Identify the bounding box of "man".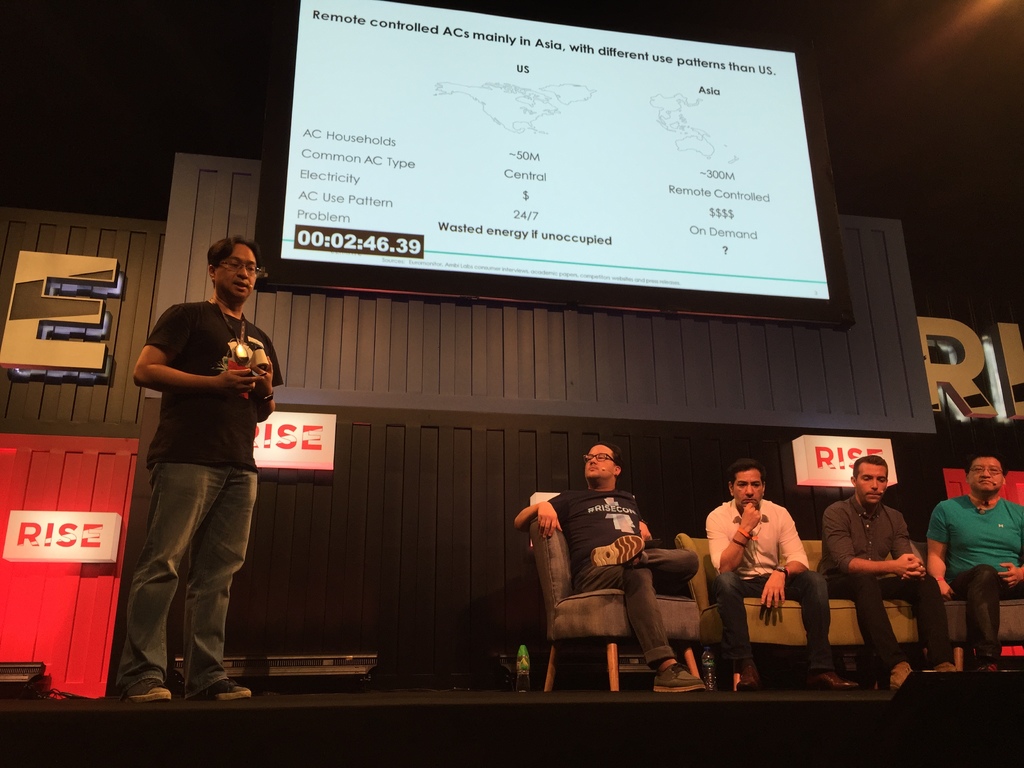
crop(819, 456, 959, 681).
